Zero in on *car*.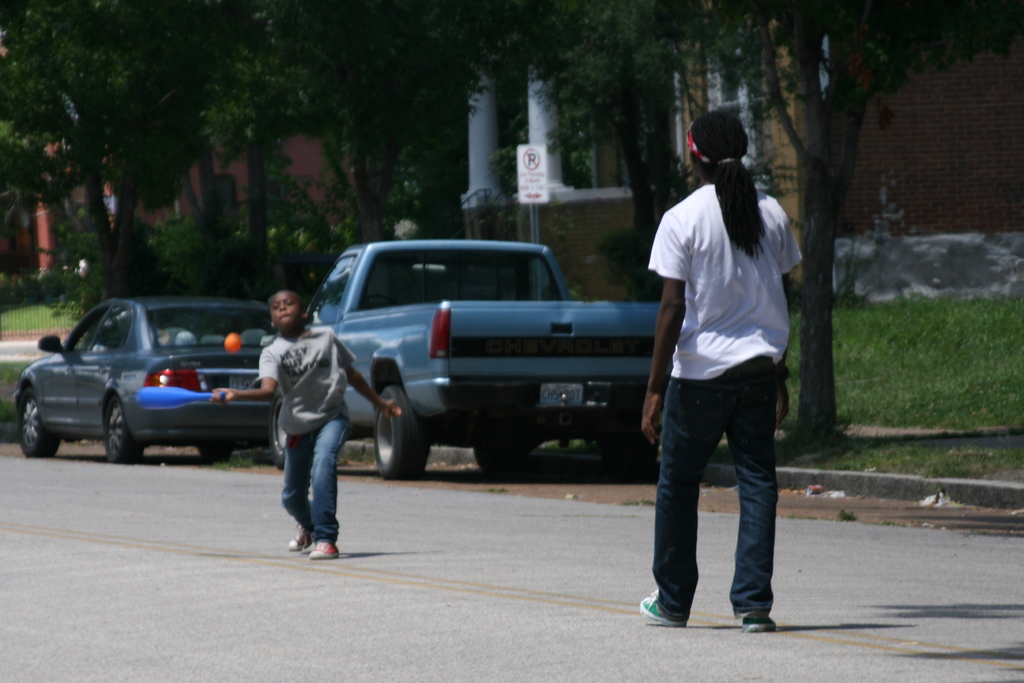
Zeroed in: [8,293,303,466].
